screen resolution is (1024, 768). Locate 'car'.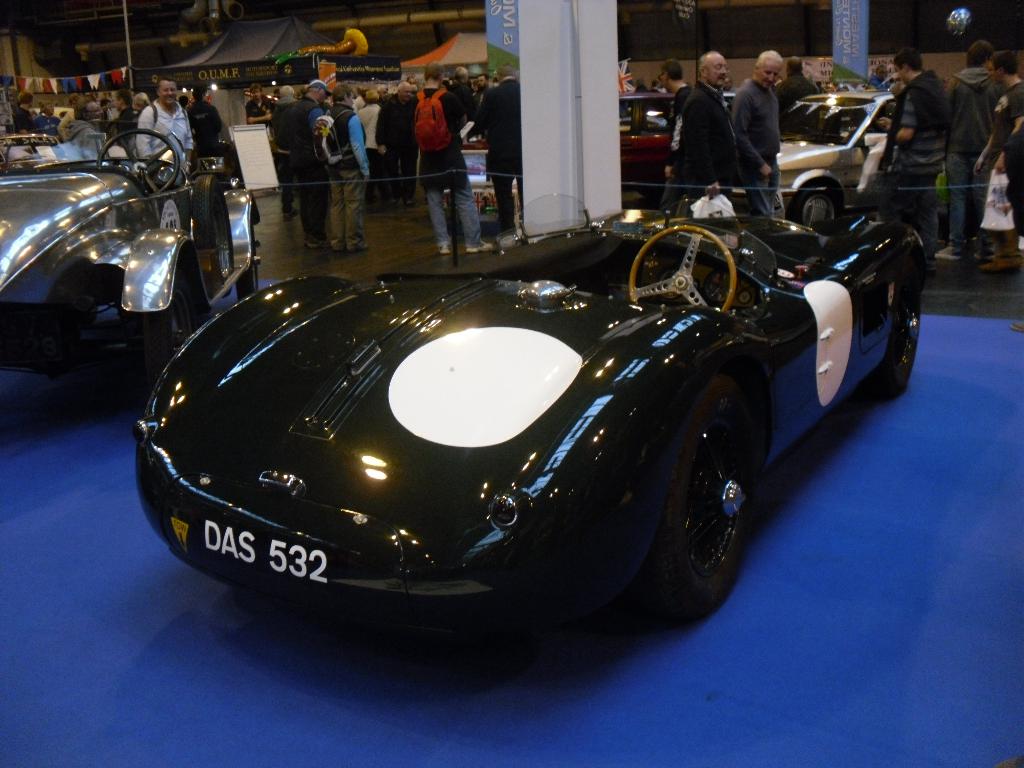
[132, 209, 931, 639].
